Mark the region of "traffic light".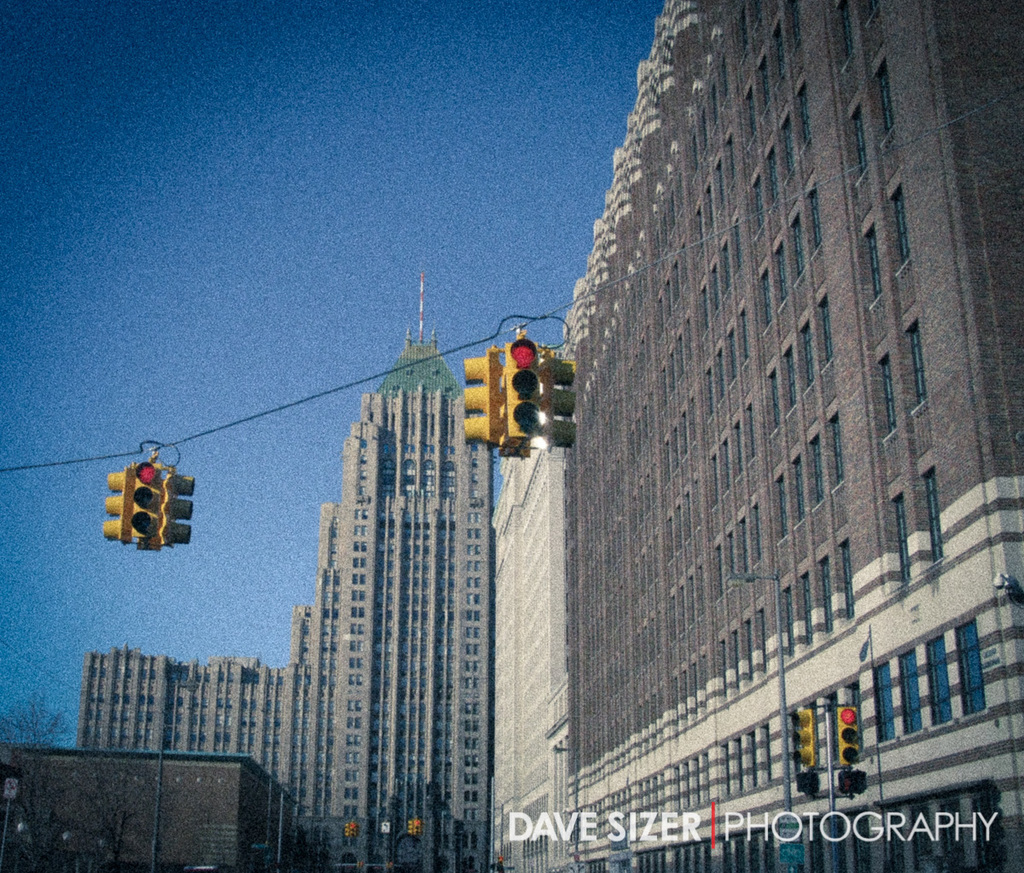
Region: region(461, 329, 577, 457).
